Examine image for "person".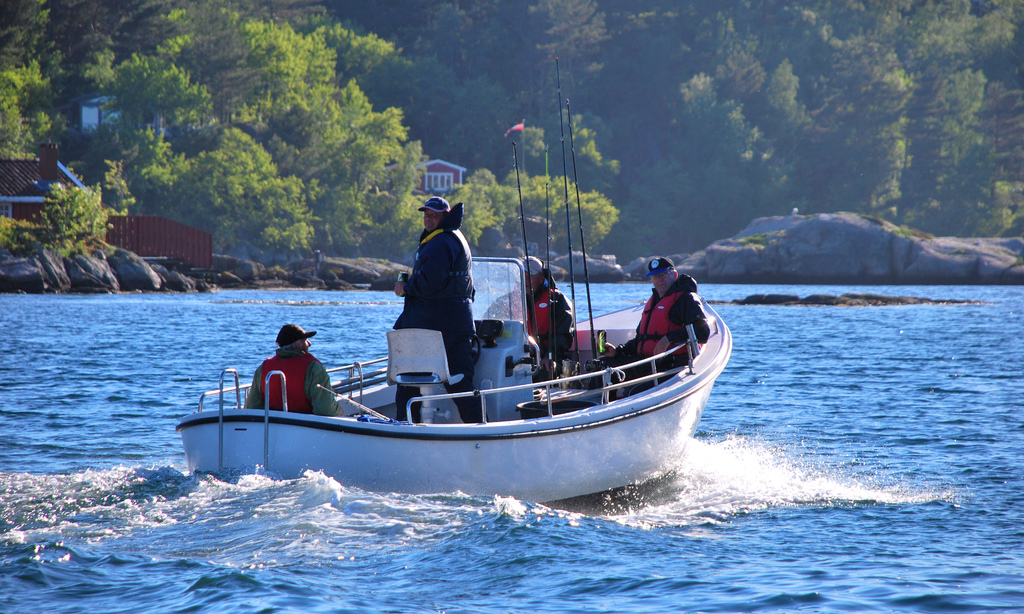
Examination result: x1=618, y1=249, x2=710, y2=374.
